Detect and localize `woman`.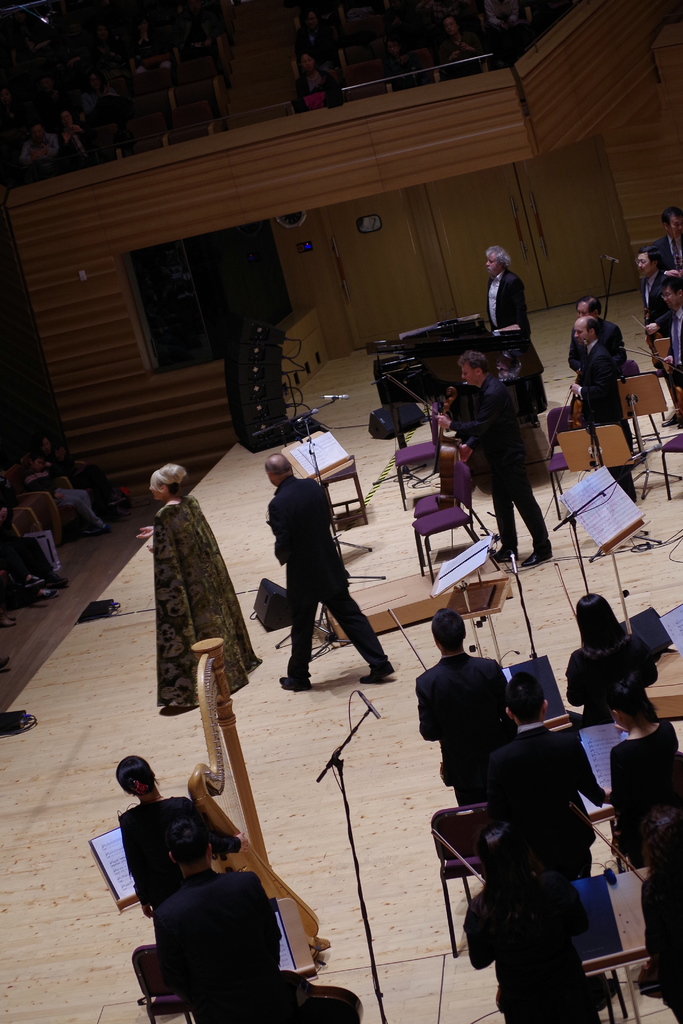
Localized at (x1=33, y1=434, x2=131, y2=509).
